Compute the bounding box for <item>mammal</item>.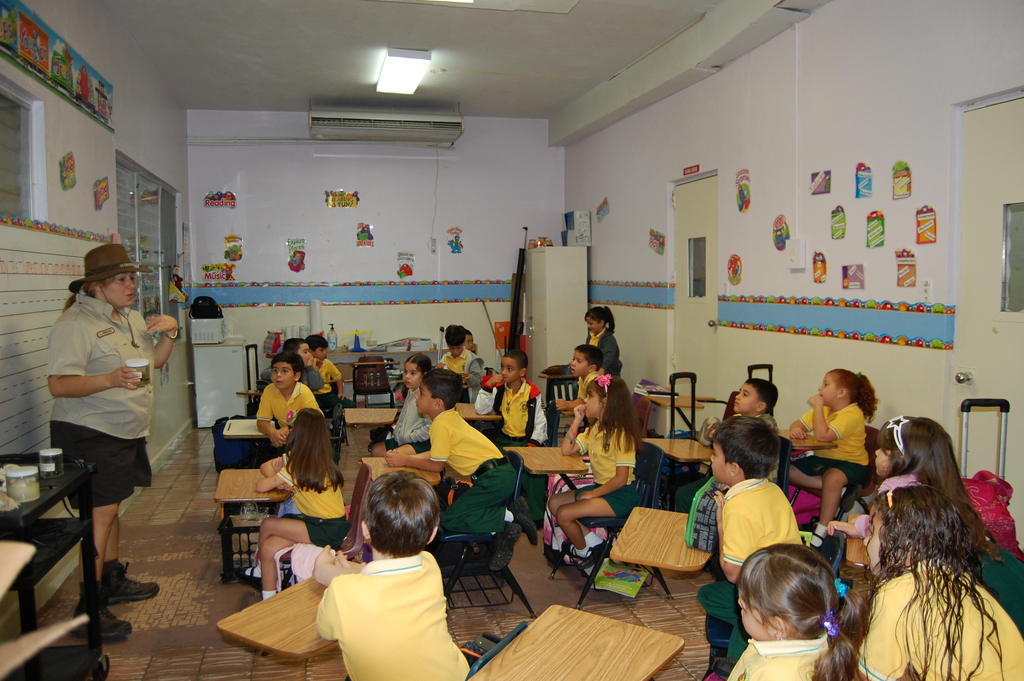
crop(470, 347, 548, 498).
